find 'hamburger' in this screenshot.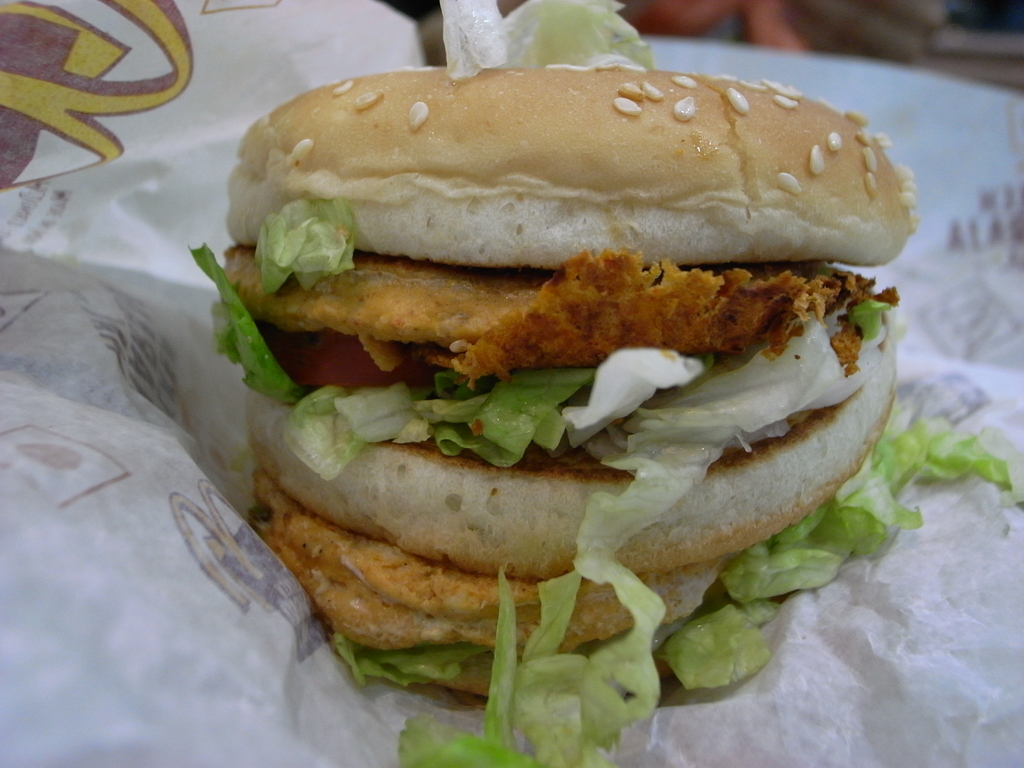
The bounding box for 'hamburger' is (x1=188, y1=0, x2=1011, y2=767).
